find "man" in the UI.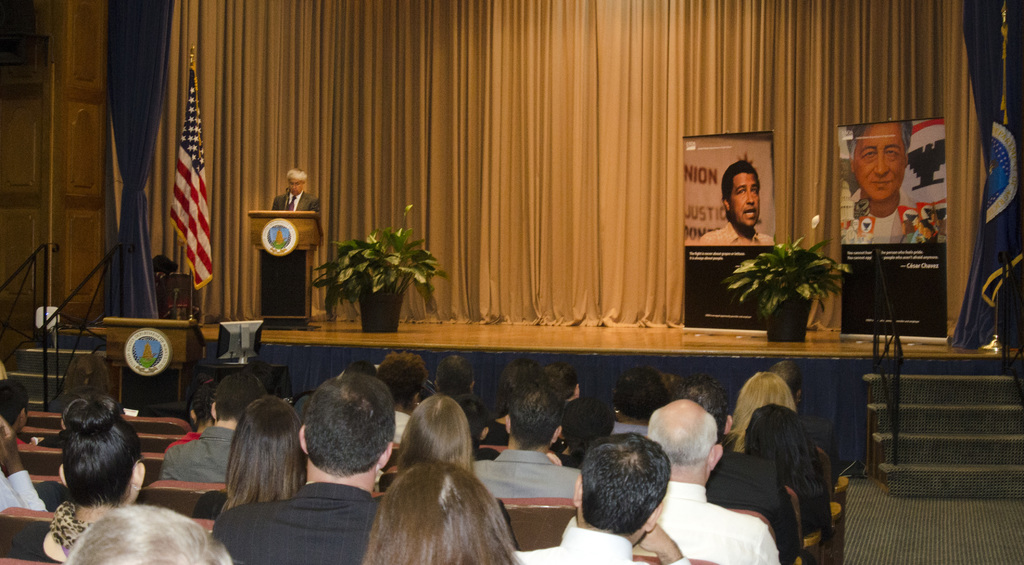
UI element at 641 398 780 564.
